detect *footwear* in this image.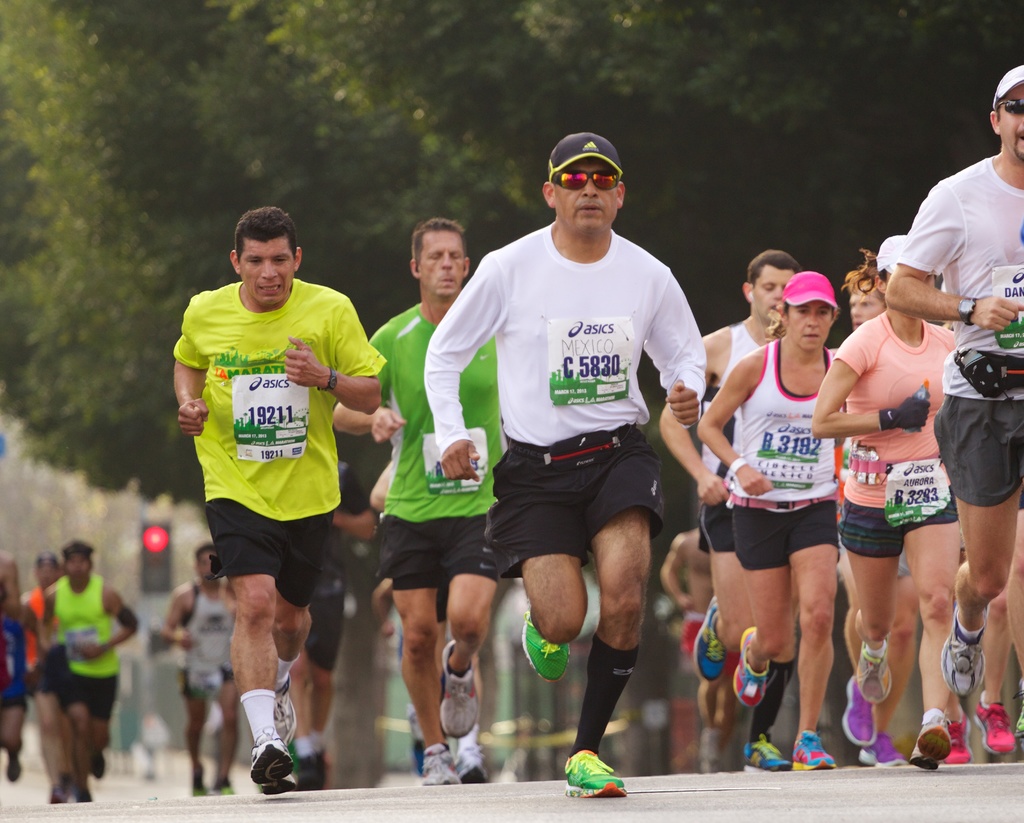
Detection: Rect(317, 754, 327, 785).
